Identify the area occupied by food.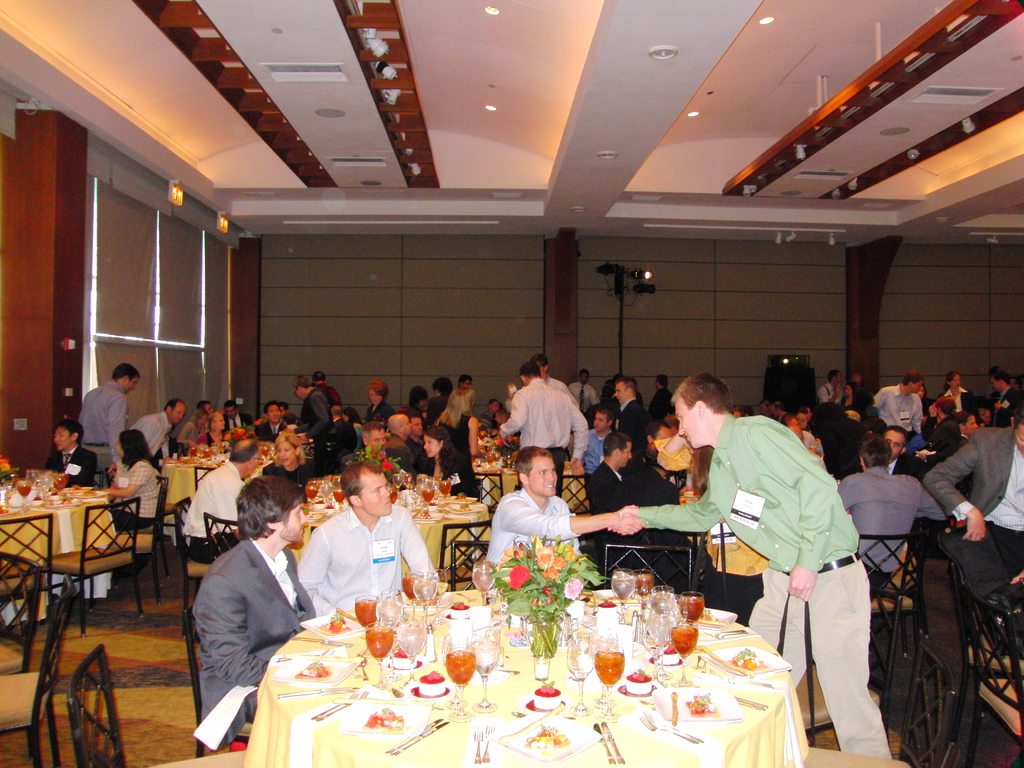
Area: [x1=562, y1=460, x2=574, y2=472].
